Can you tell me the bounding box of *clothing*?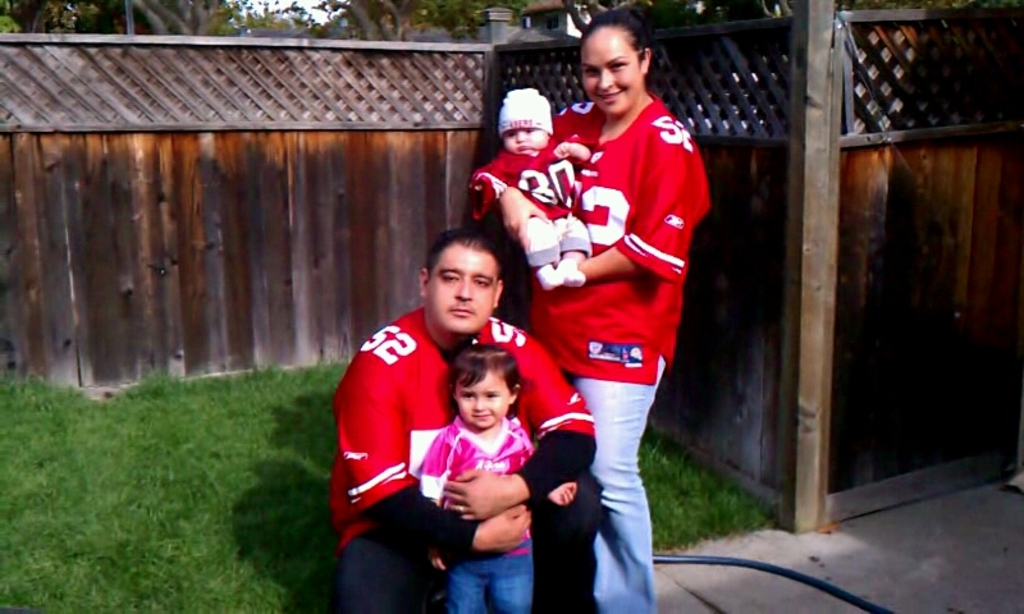
[530,90,712,613].
